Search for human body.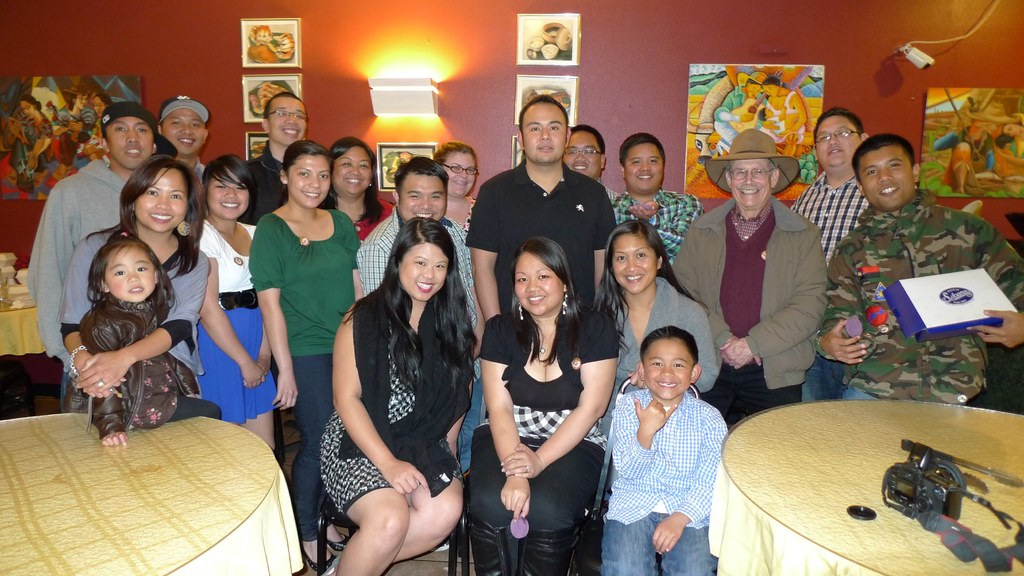
Found at region(483, 240, 617, 572).
